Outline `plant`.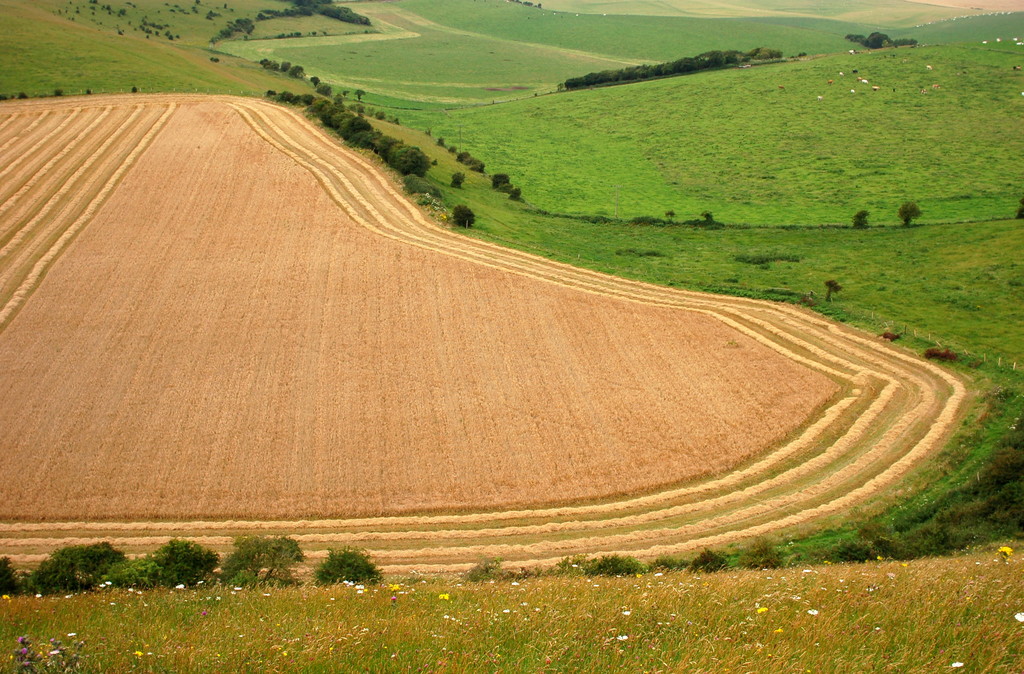
Outline: bbox(669, 213, 681, 222).
